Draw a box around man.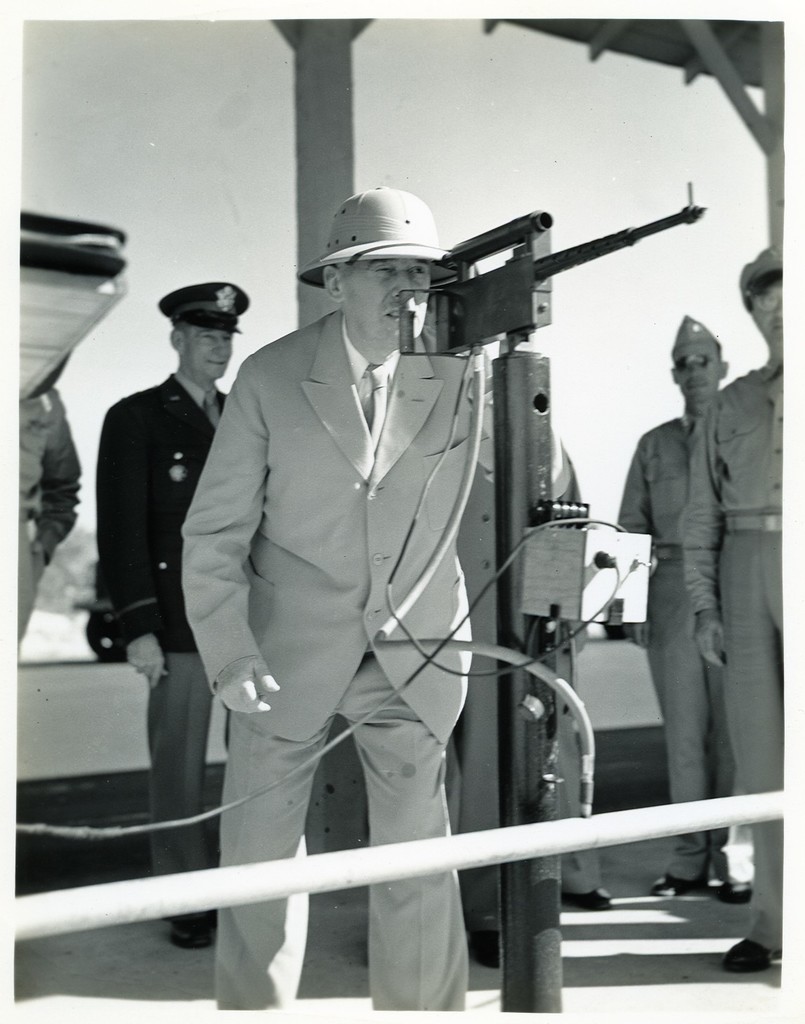
left=607, top=311, right=759, bottom=910.
